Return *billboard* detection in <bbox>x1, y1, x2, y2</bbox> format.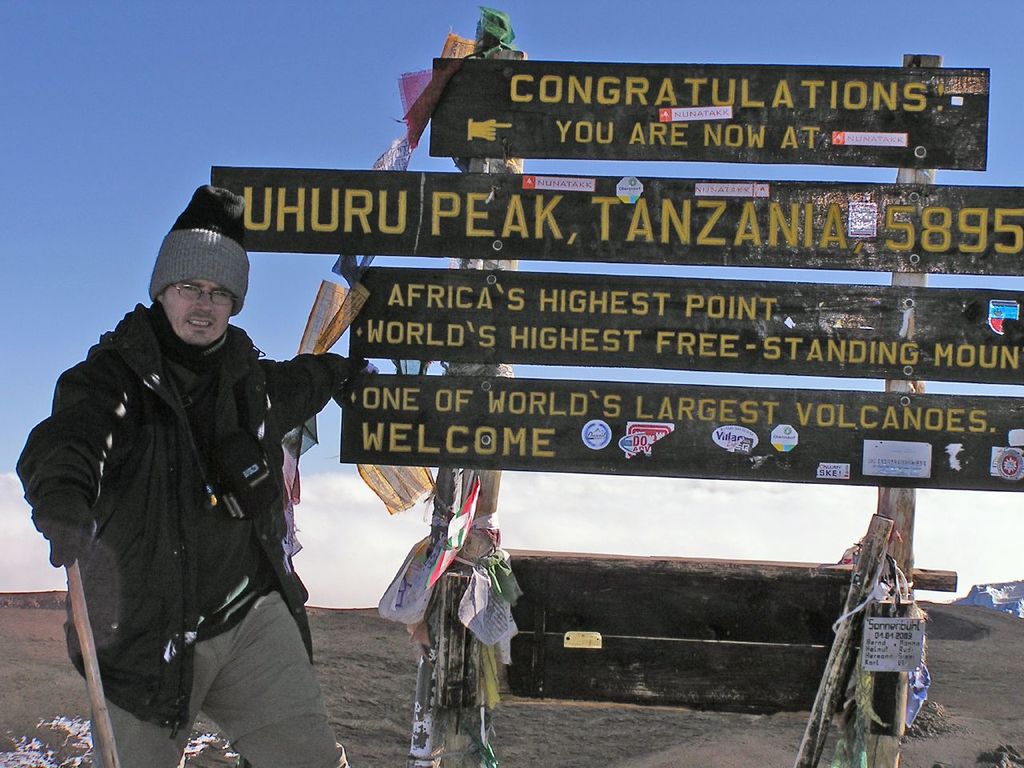
<bbox>210, 168, 1021, 278</bbox>.
